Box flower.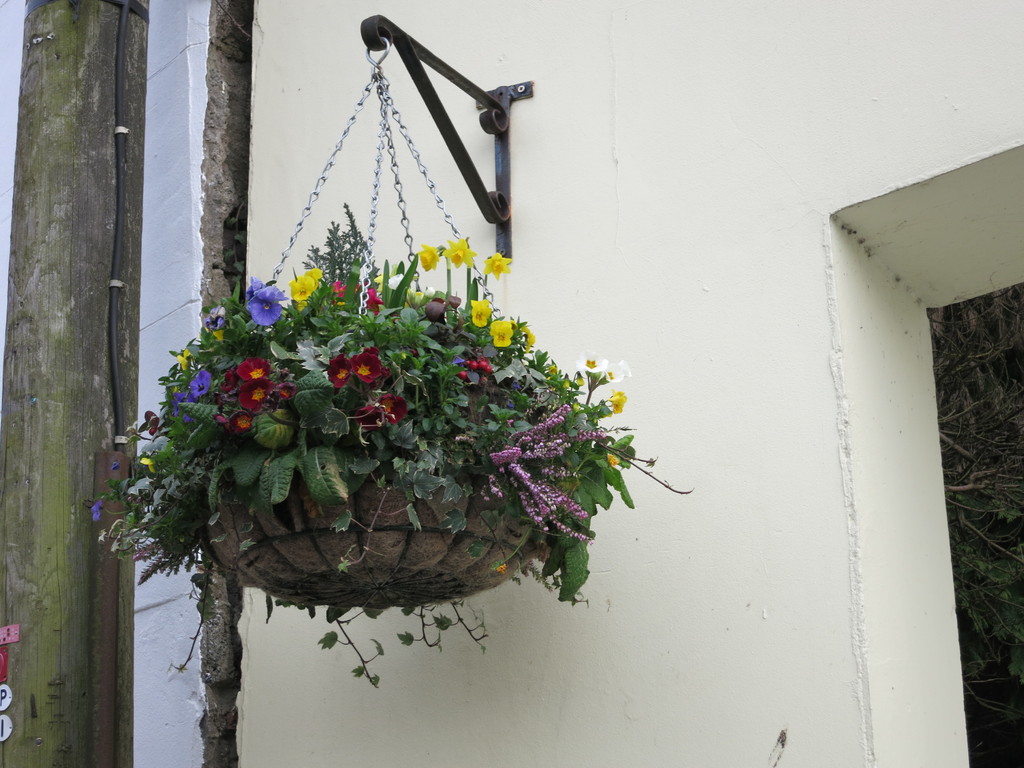
[385, 270, 405, 285].
